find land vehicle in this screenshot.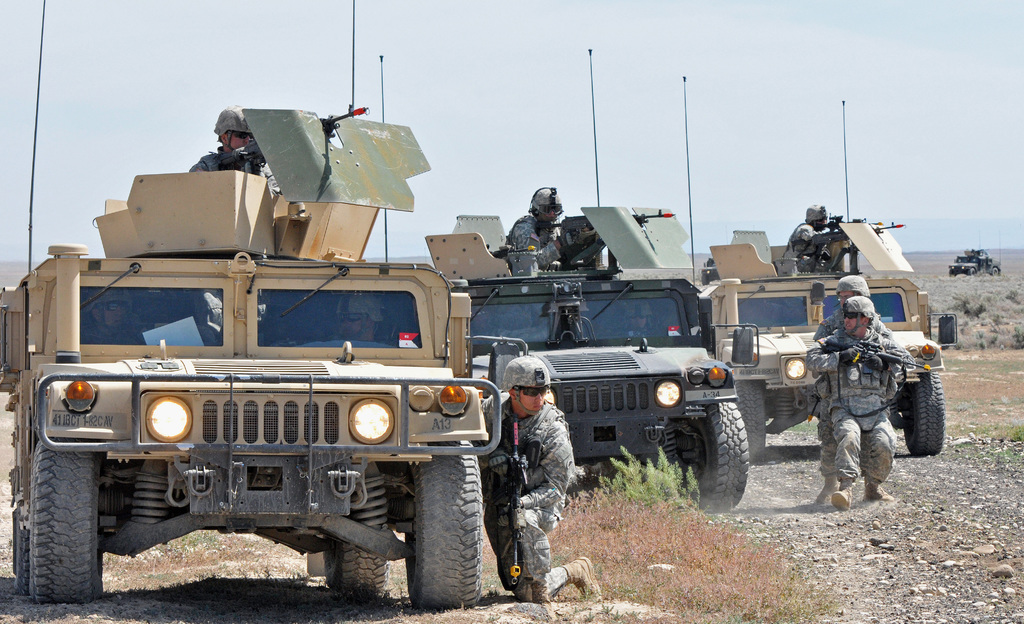
The bounding box for land vehicle is crop(40, 129, 540, 607).
